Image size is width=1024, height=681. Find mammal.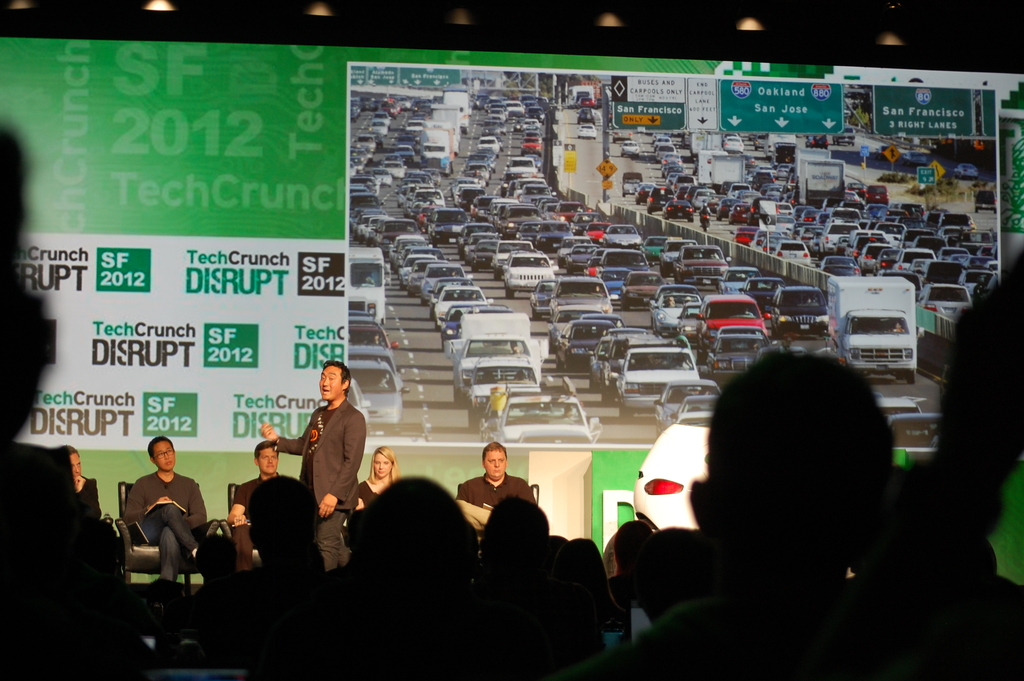
x1=357, y1=446, x2=397, y2=534.
